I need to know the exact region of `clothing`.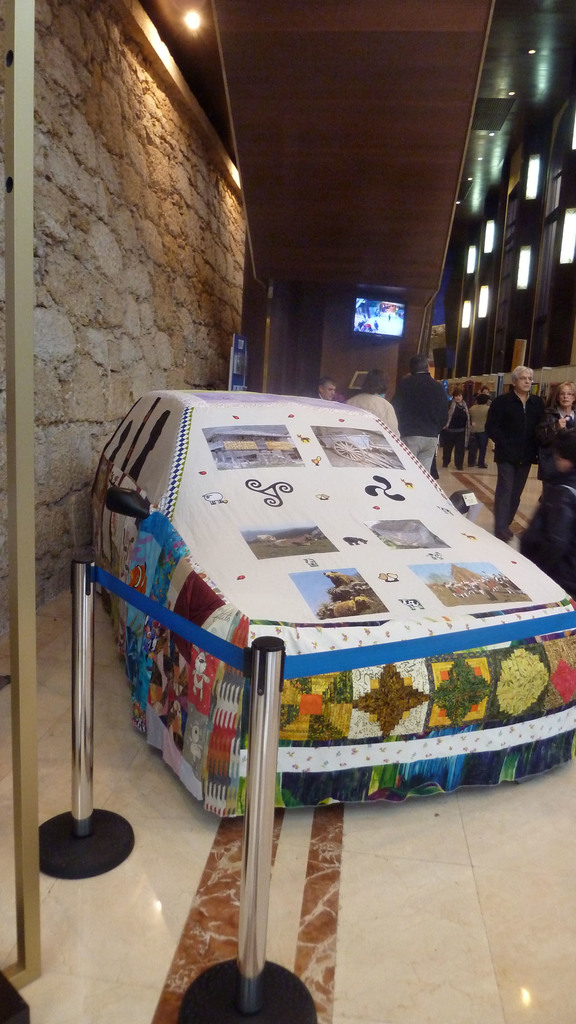
Region: x1=443, y1=404, x2=467, y2=476.
